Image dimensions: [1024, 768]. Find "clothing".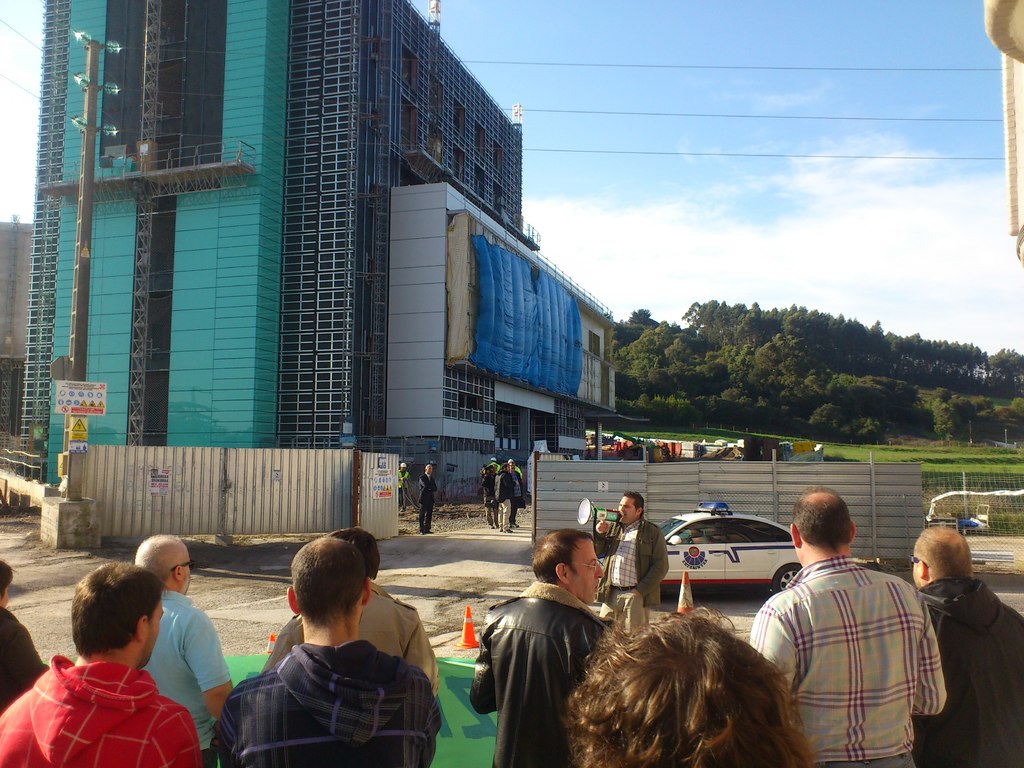
(x1=266, y1=588, x2=445, y2=699).
